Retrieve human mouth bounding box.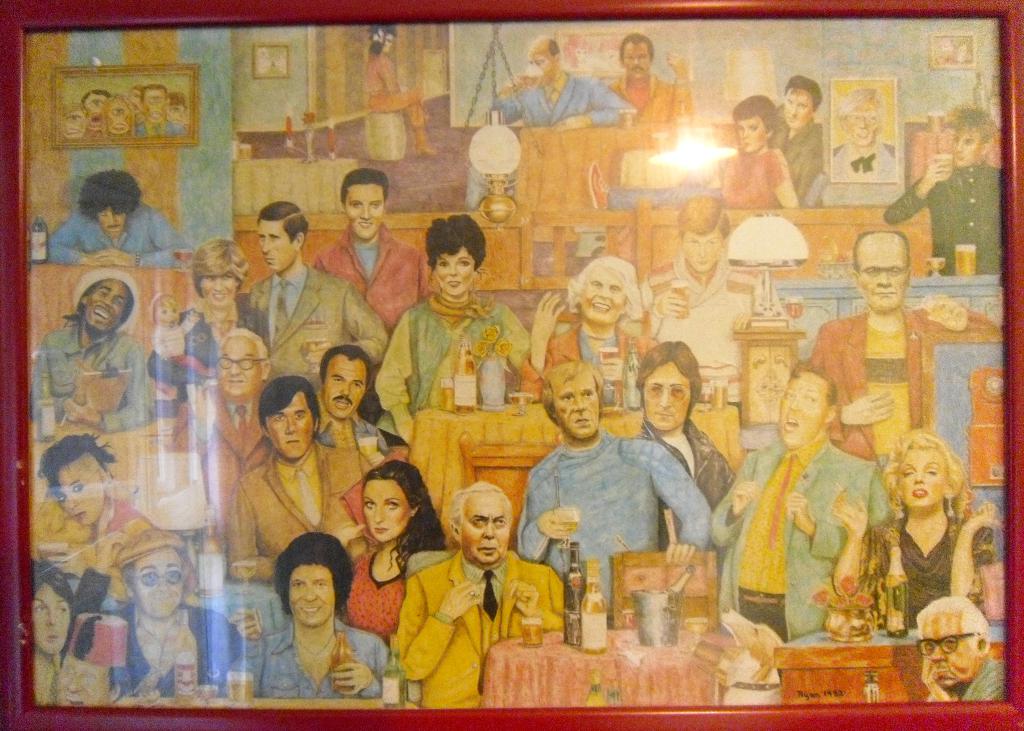
Bounding box: box=[154, 592, 178, 603].
